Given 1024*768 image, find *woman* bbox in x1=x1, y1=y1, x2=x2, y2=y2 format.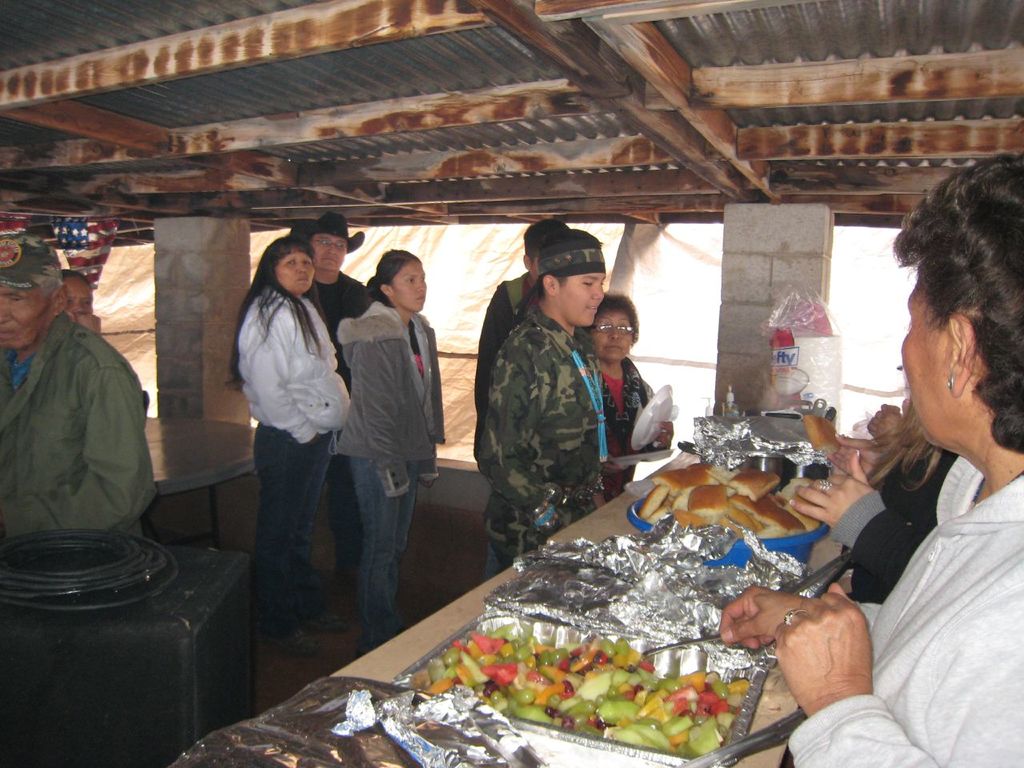
x1=335, y1=246, x2=450, y2=662.
